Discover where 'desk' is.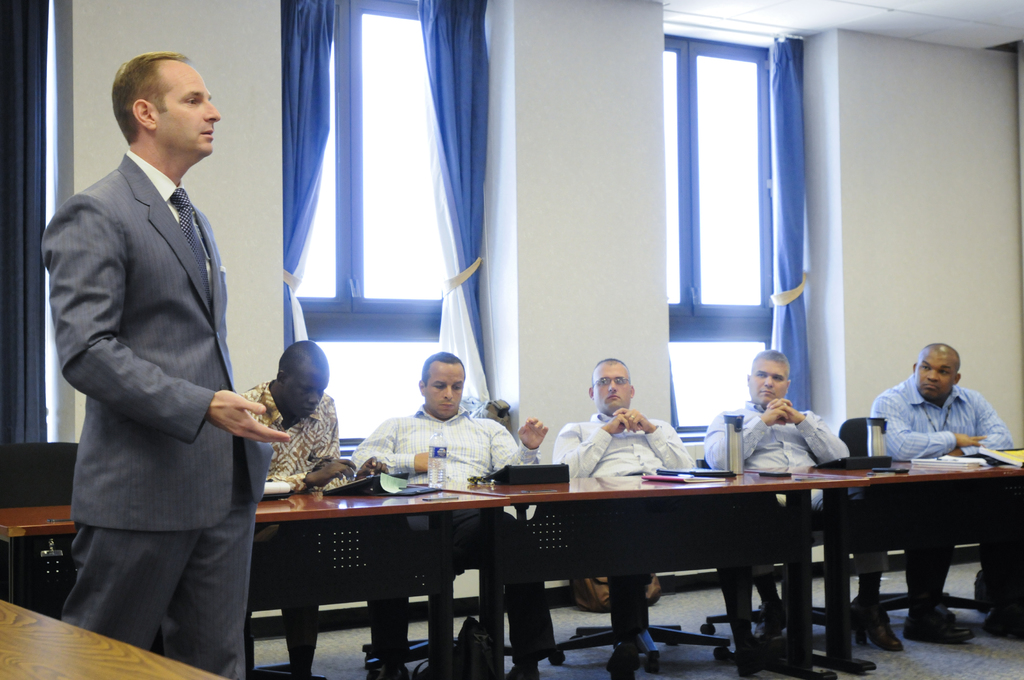
Discovered at (0,491,505,679).
